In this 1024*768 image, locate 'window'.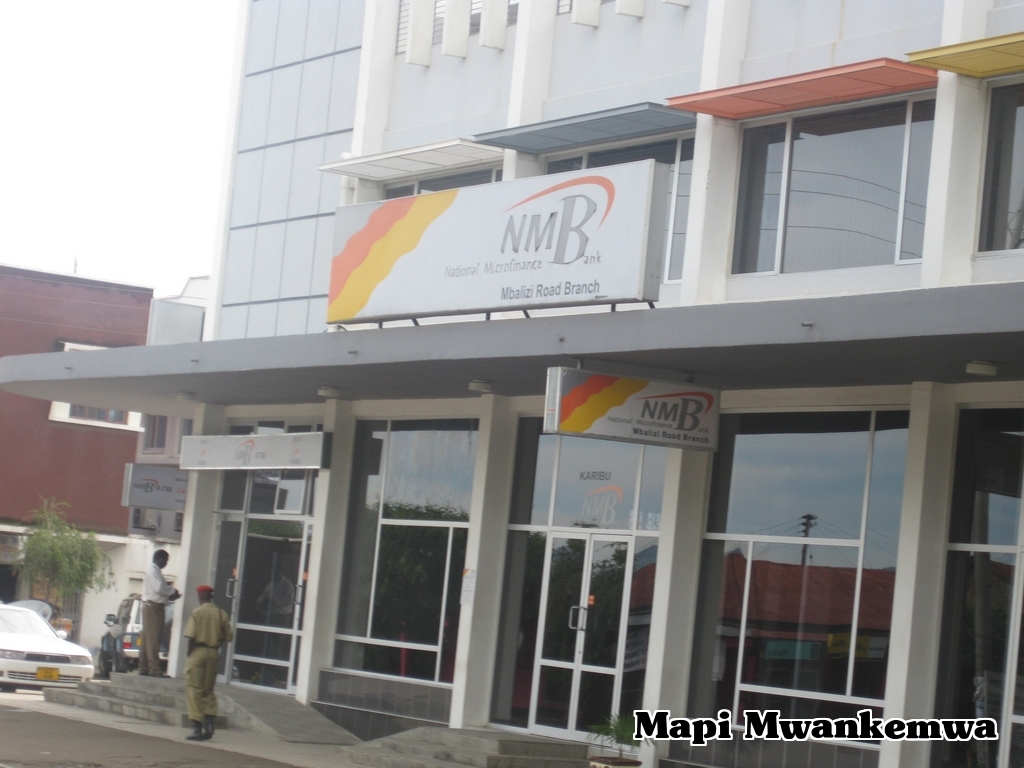
Bounding box: pyautogui.locateOnScreen(176, 414, 191, 455).
